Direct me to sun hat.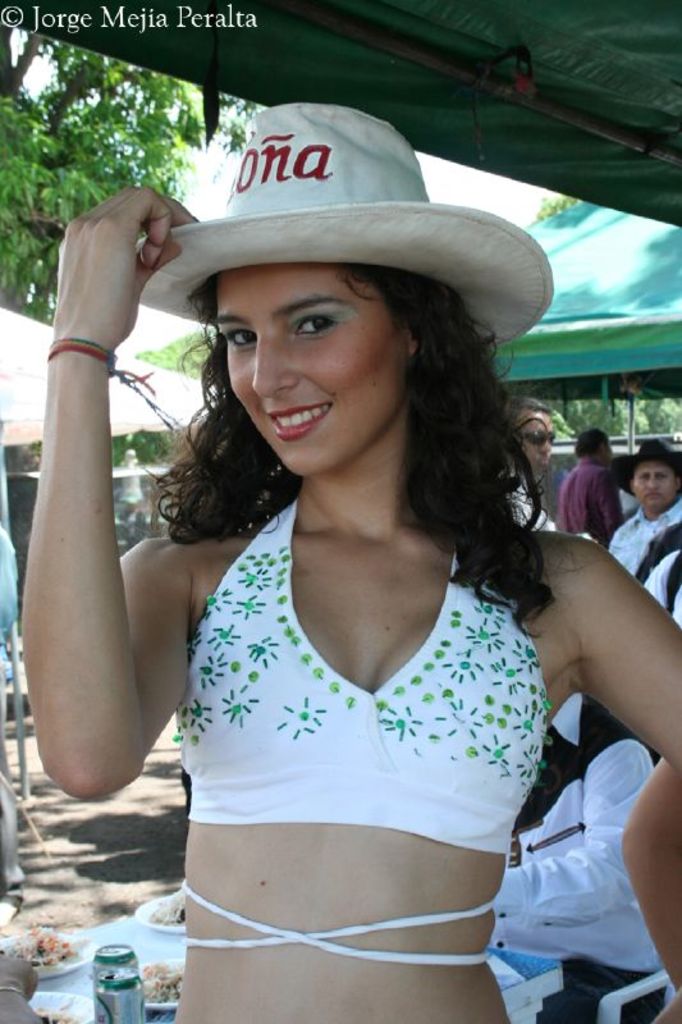
Direction: <region>131, 96, 551, 334</region>.
